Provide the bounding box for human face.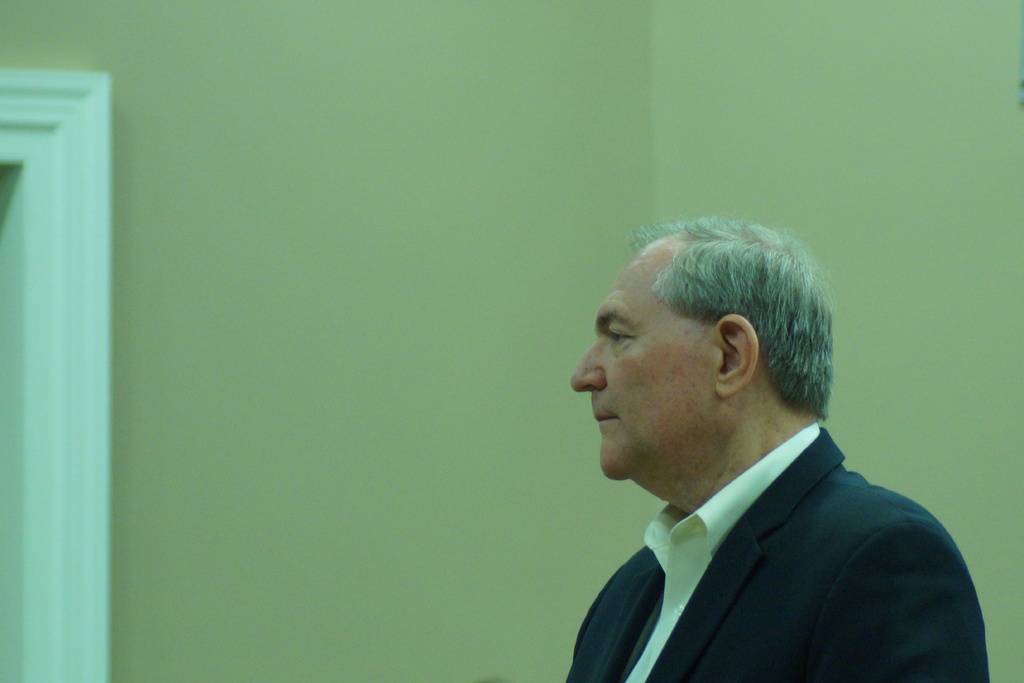
<region>565, 247, 716, 482</region>.
